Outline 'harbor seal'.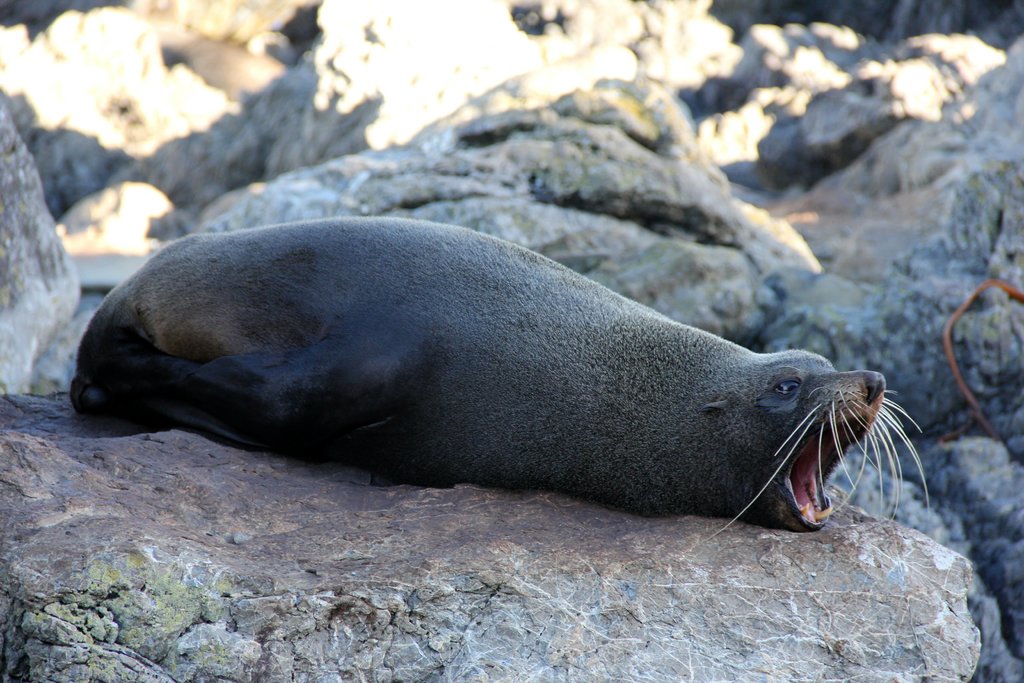
Outline: (x1=73, y1=210, x2=922, y2=551).
